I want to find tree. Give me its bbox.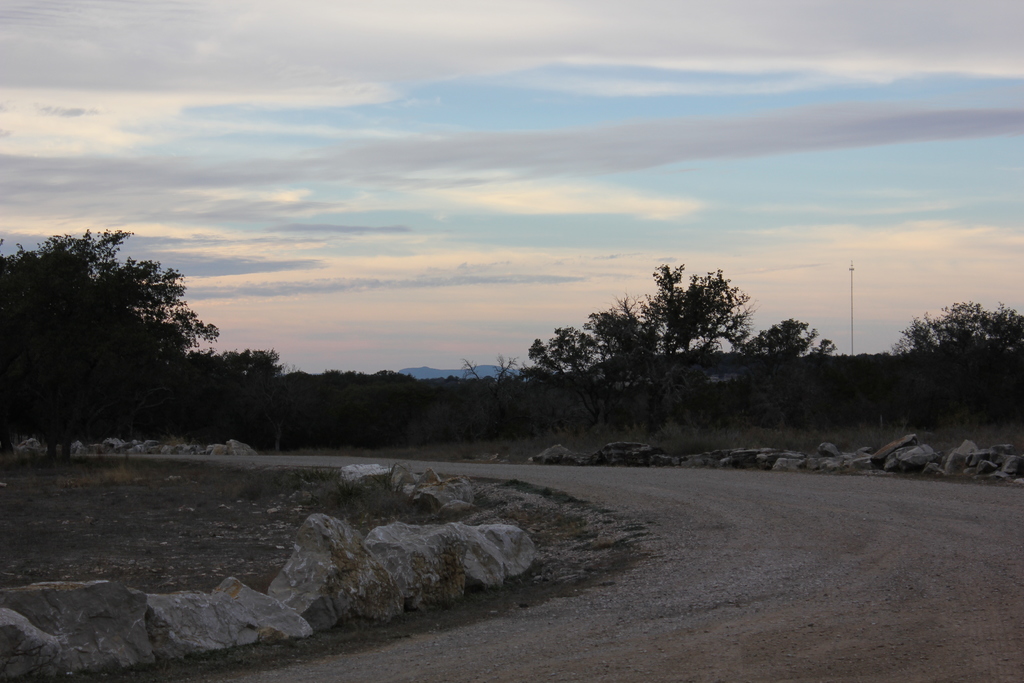
(519,322,602,431).
